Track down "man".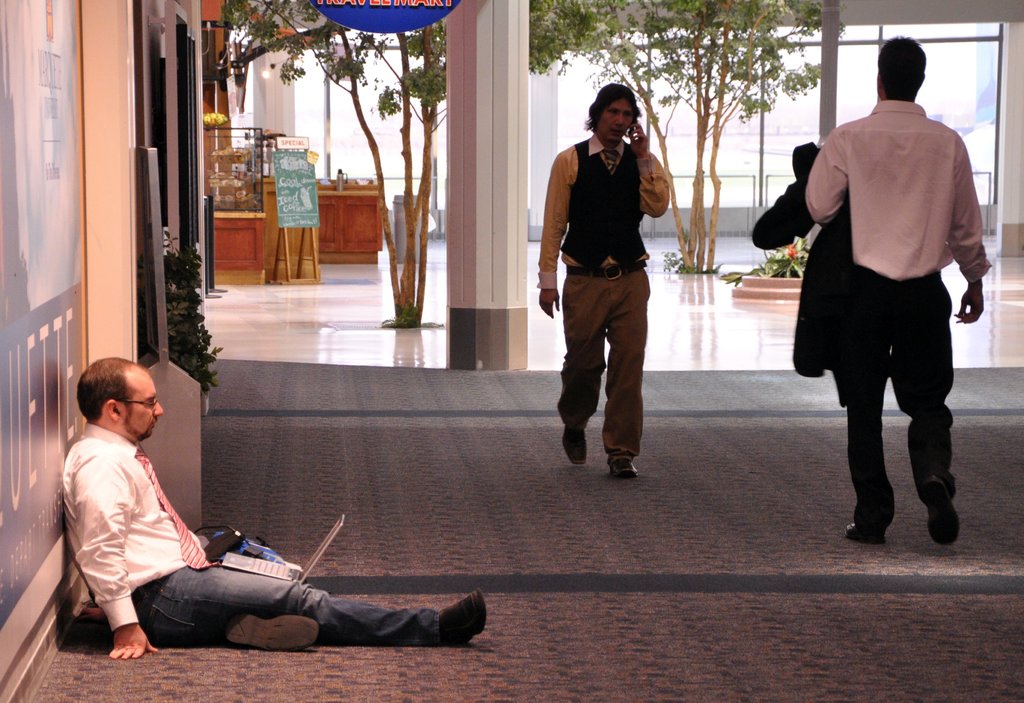
Tracked to 60/354/492/660.
